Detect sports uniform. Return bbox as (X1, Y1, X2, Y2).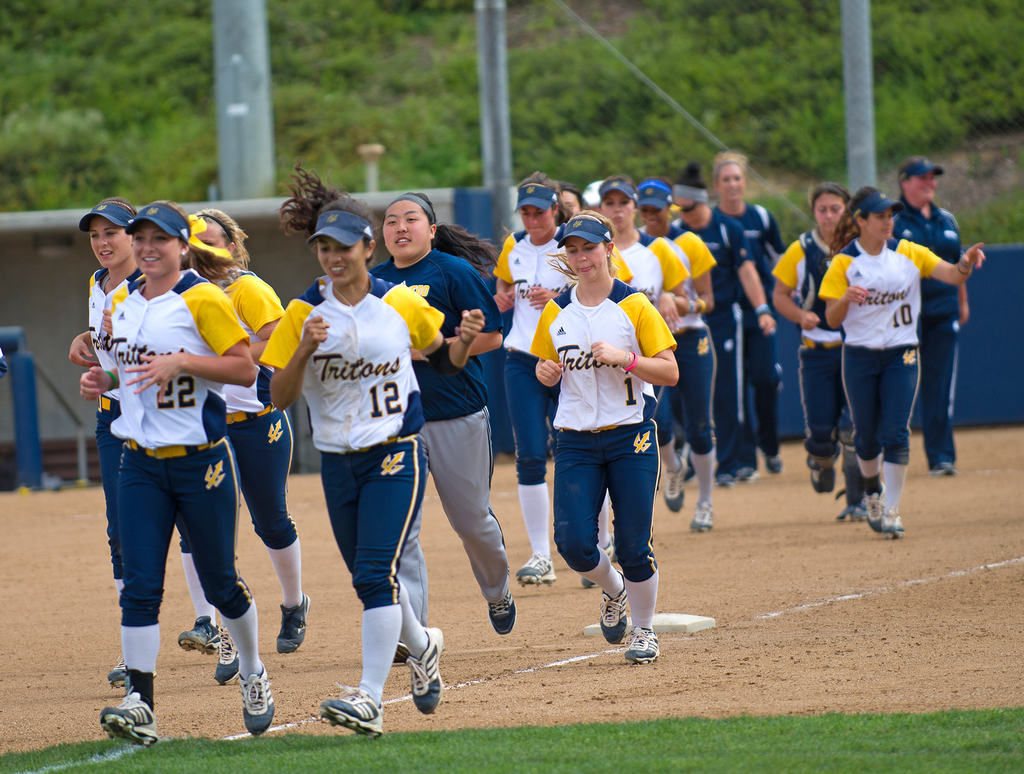
(259, 277, 439, 738).
